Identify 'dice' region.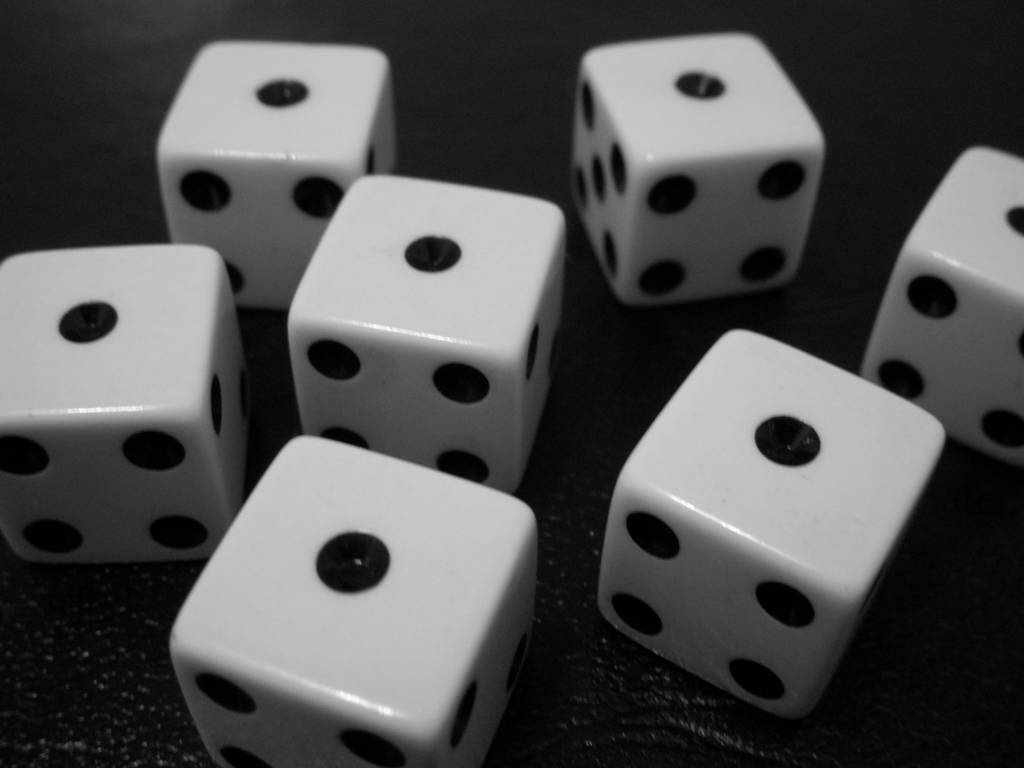
Region: x1=565, y1=30, x2=828, y2=306.
